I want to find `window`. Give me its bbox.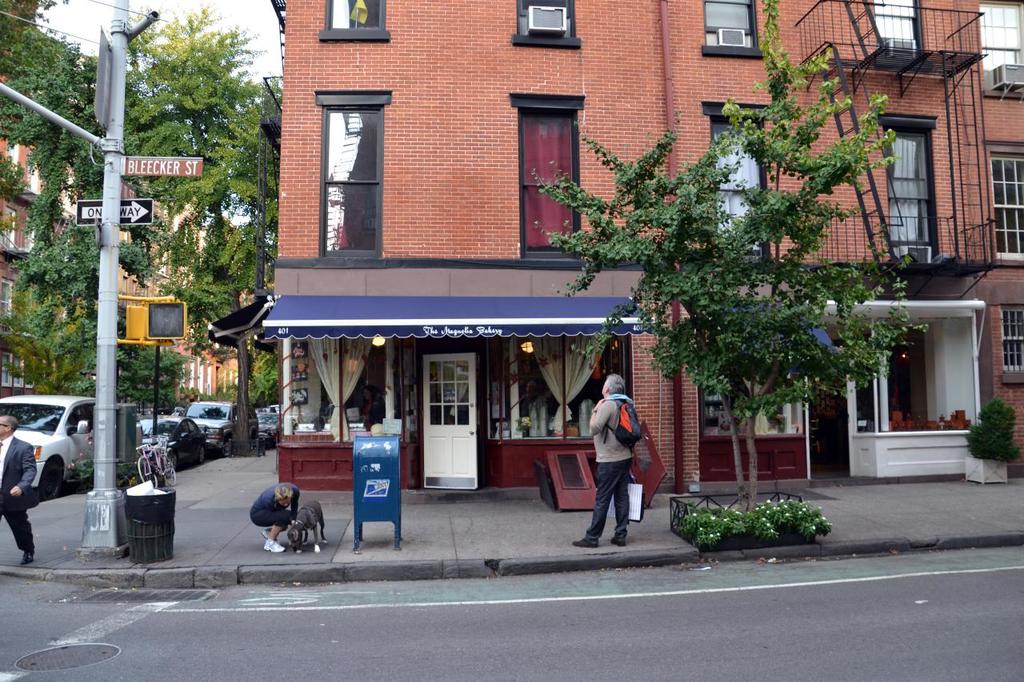
<bbox>1, 351, 34, 387</bbox>.
